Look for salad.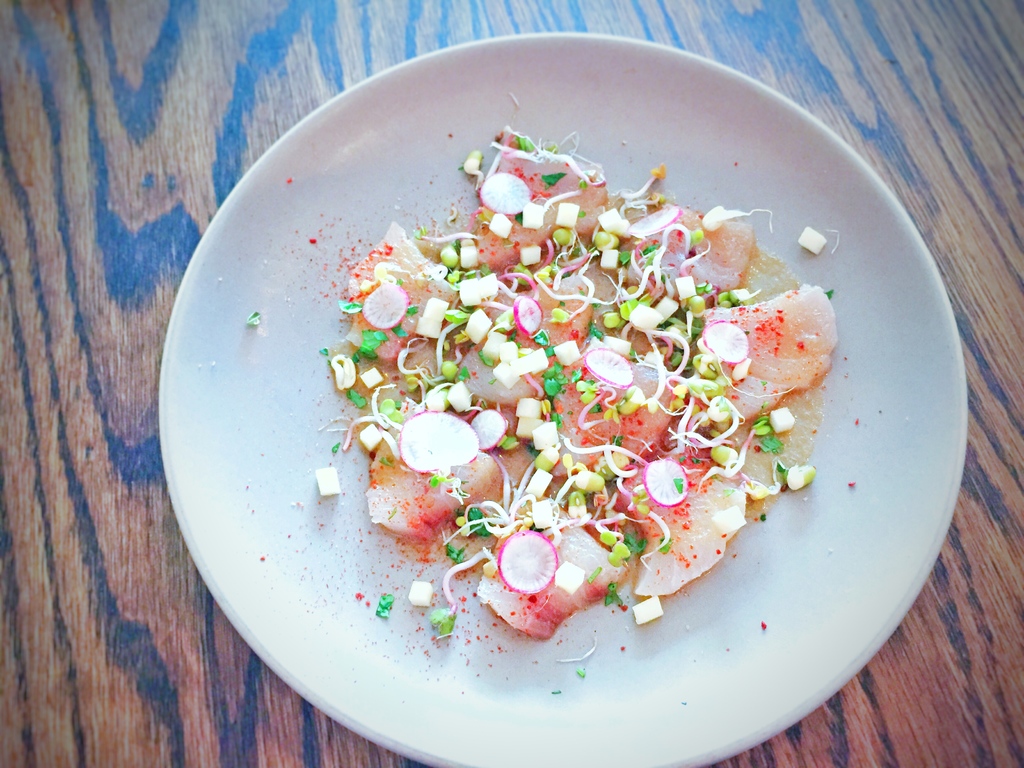
Found: 312/119/840/683.
